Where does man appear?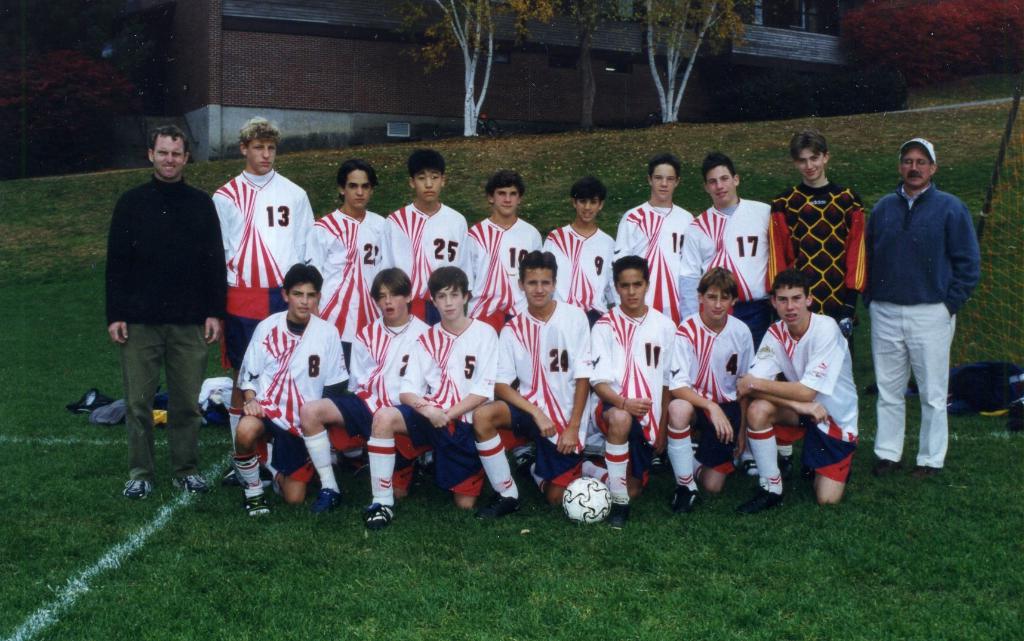
Appears at (685,152,787,352).
